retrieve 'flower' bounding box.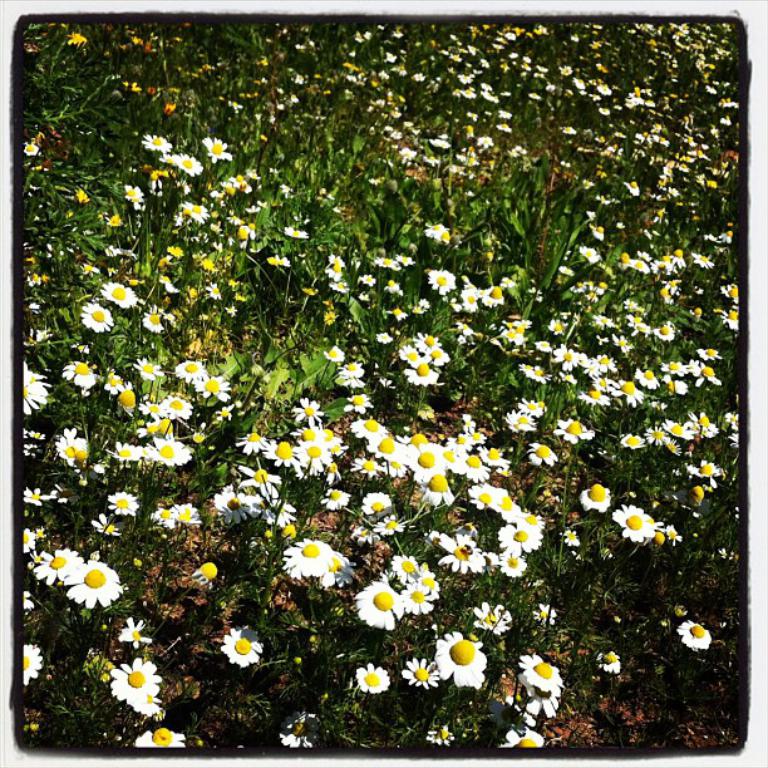
Bounding box: Rect(277, 710, 323, 750).
